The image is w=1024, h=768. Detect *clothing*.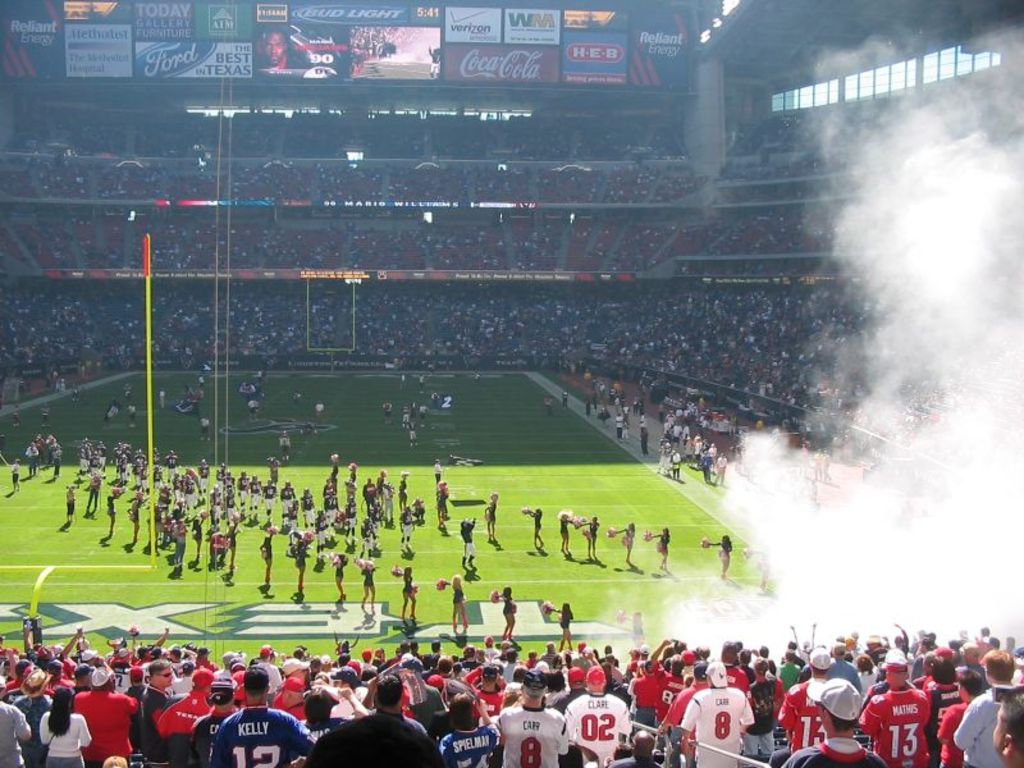
Detection: x1=477 y1=376 x2=479 y2=387.
